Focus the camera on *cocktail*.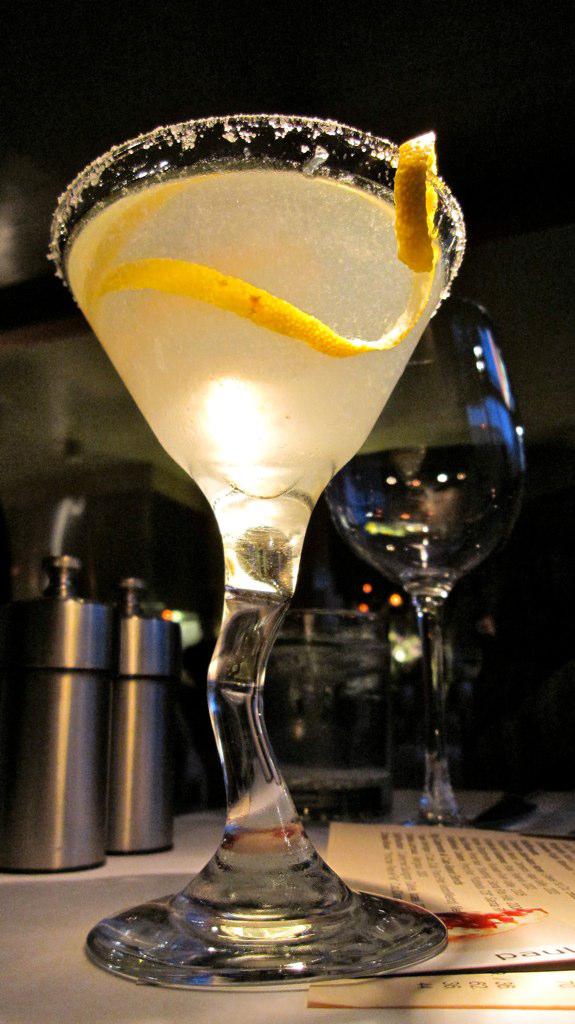
Focus region: bbox=(53, 106, 468, 993).
